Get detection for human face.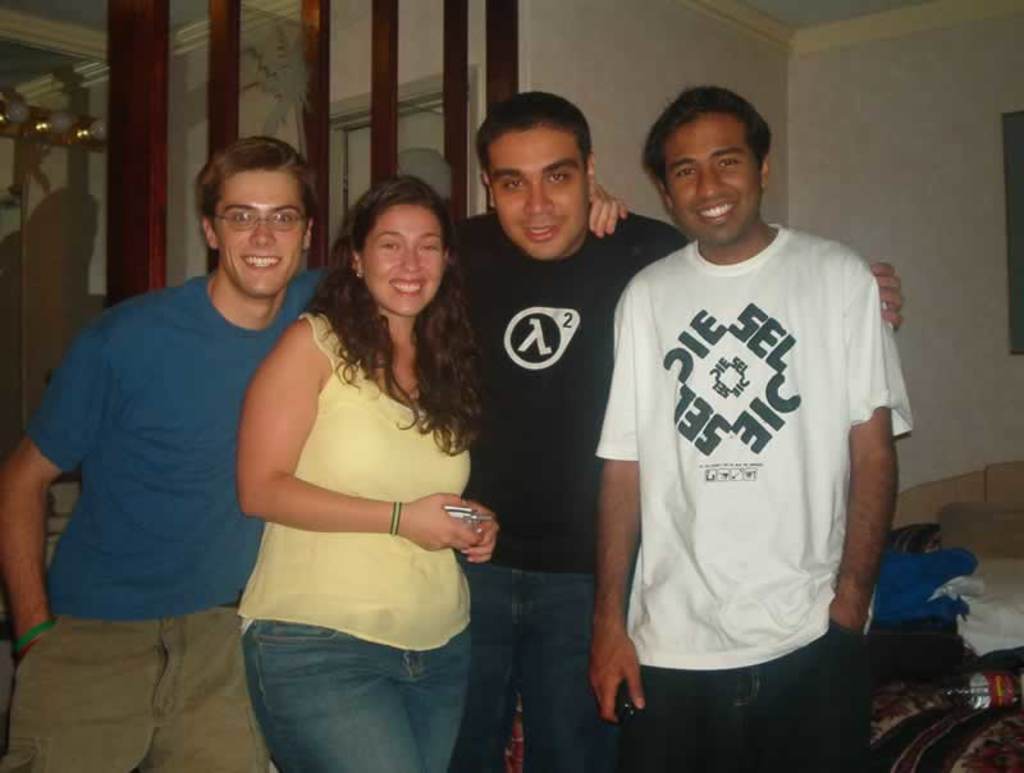
Detection: 360, 202, 447, 314.
